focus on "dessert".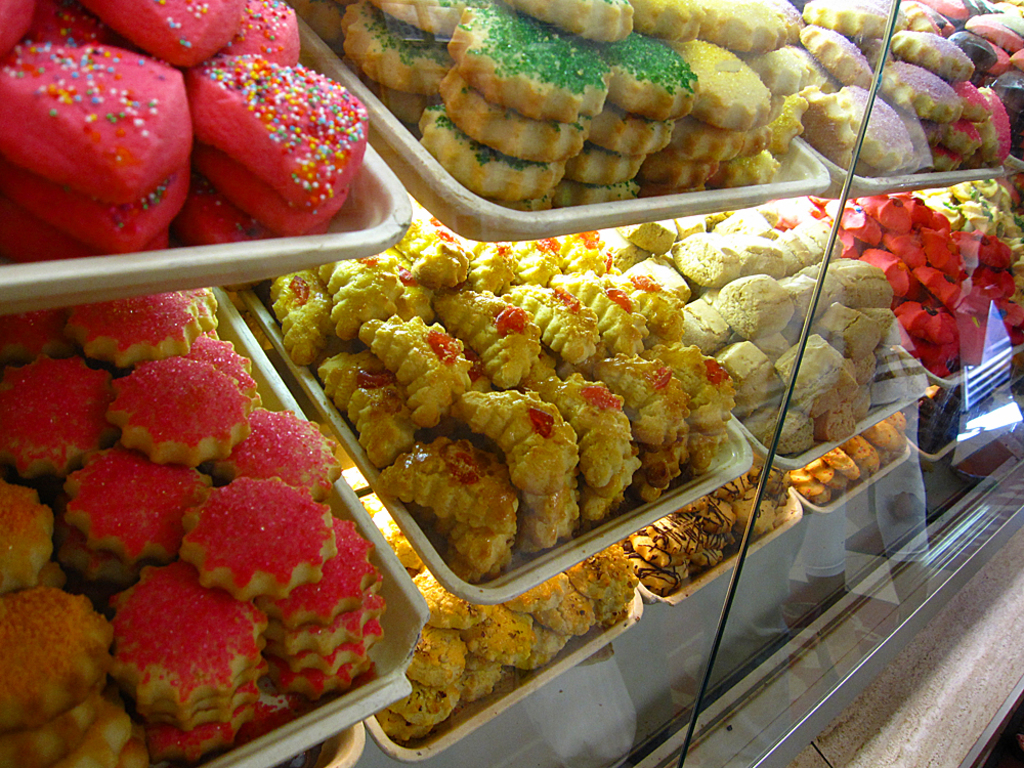
Focused at [0, 0, 35, 65].
